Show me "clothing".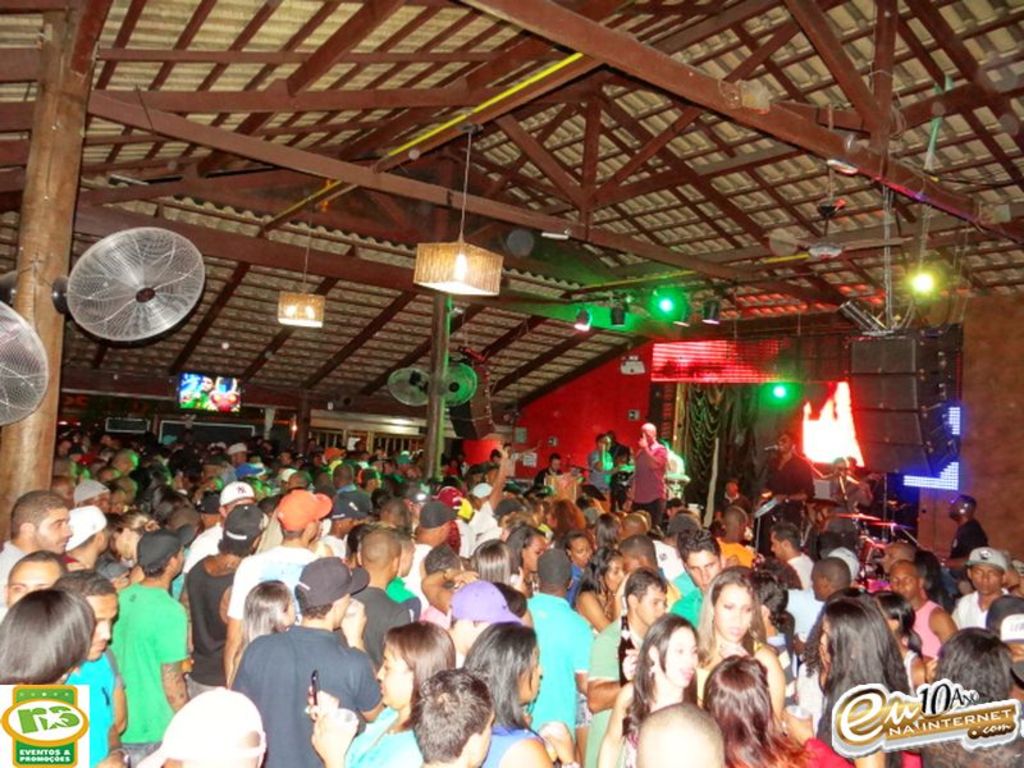
"clothing" is here: 228 547 316 623.
